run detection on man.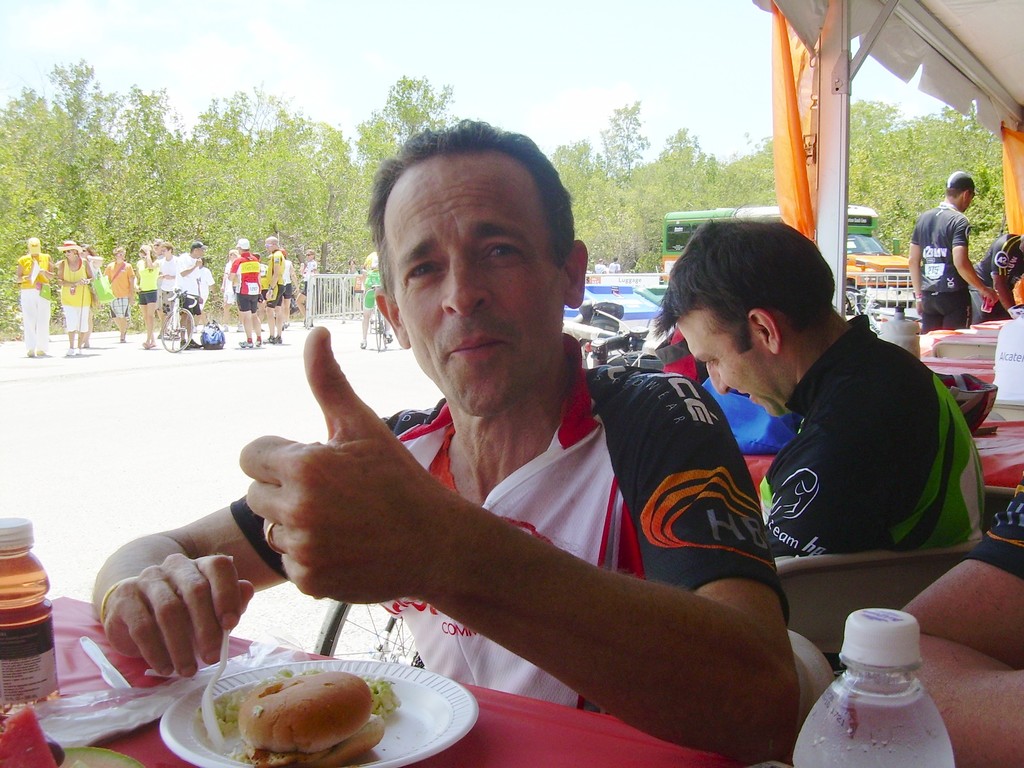
Result: [left=907, top=171, right=995, bottom=335].
